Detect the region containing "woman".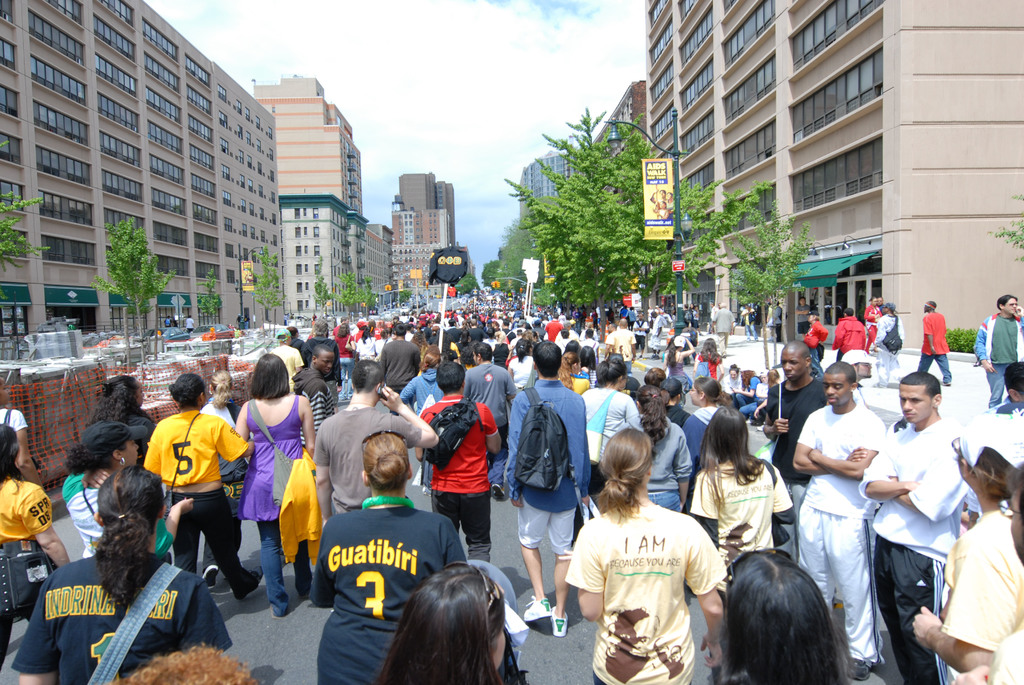
BBox(612, 382, 694, 516).
